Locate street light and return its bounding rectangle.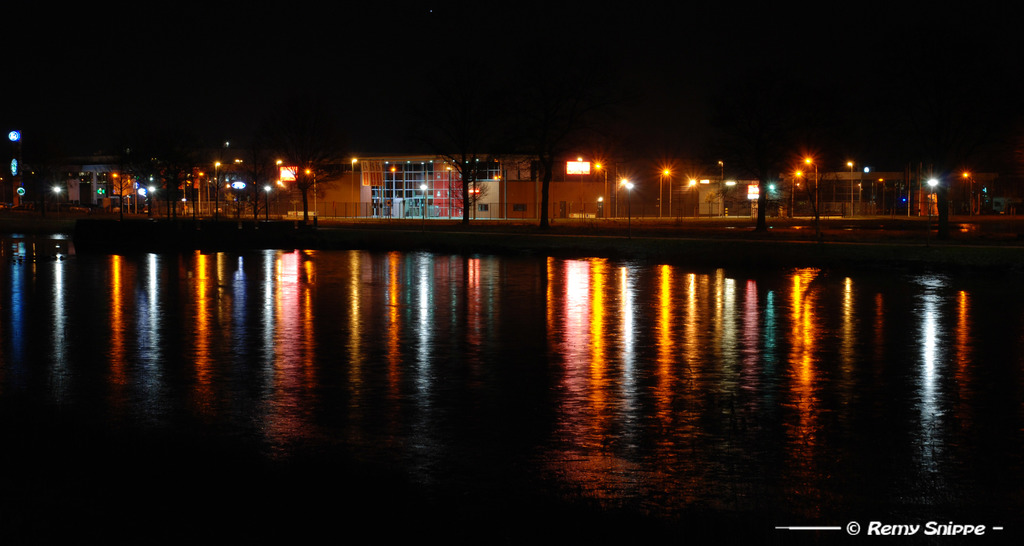
l=959, t=171, r=976, b=217.
